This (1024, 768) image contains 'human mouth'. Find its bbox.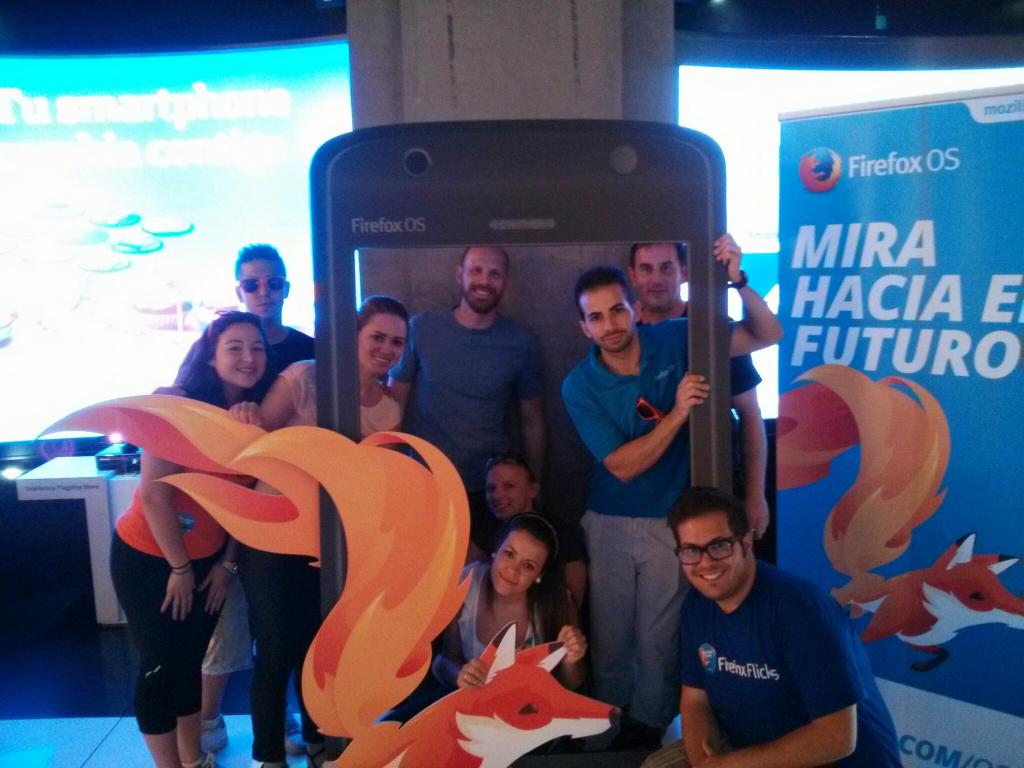
[376,359,393,363].
